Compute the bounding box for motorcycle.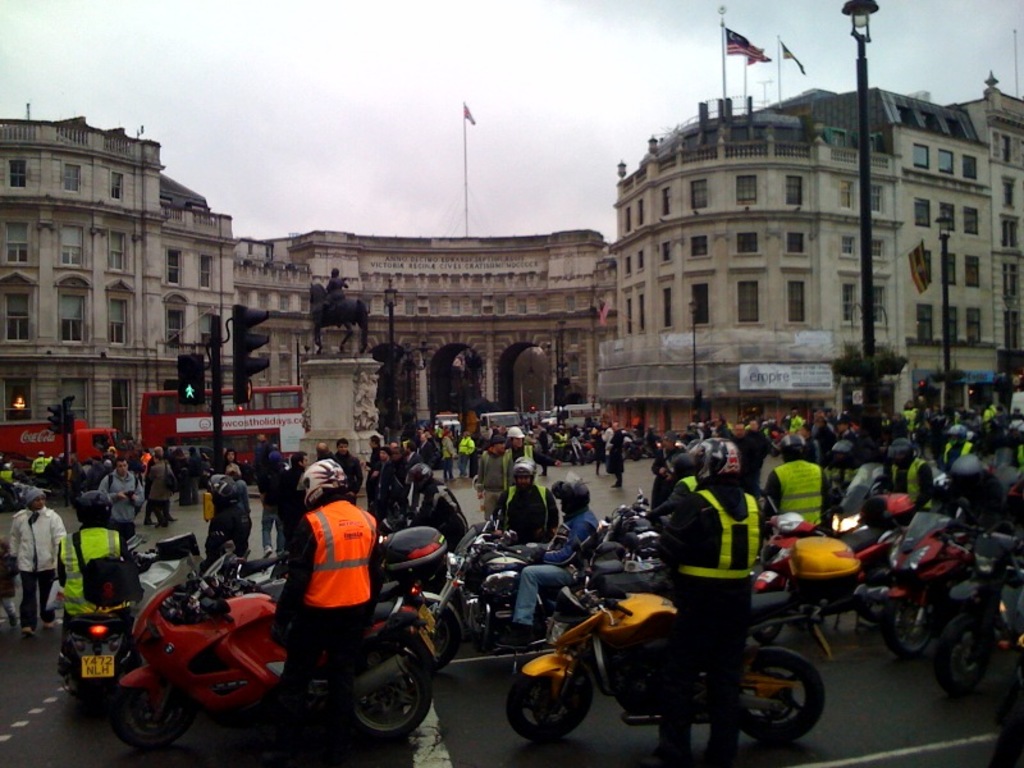
region(101, 556, 440, 751).
